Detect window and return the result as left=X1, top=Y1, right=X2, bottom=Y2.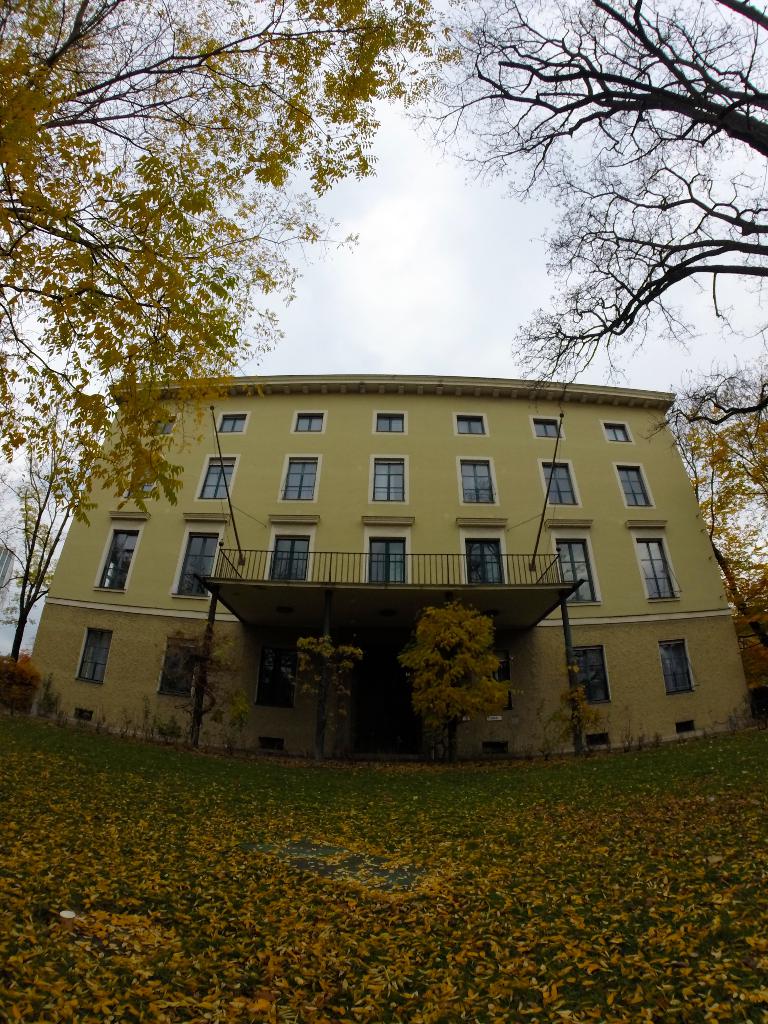
left=572, top=644, right=611, bottom=707.
